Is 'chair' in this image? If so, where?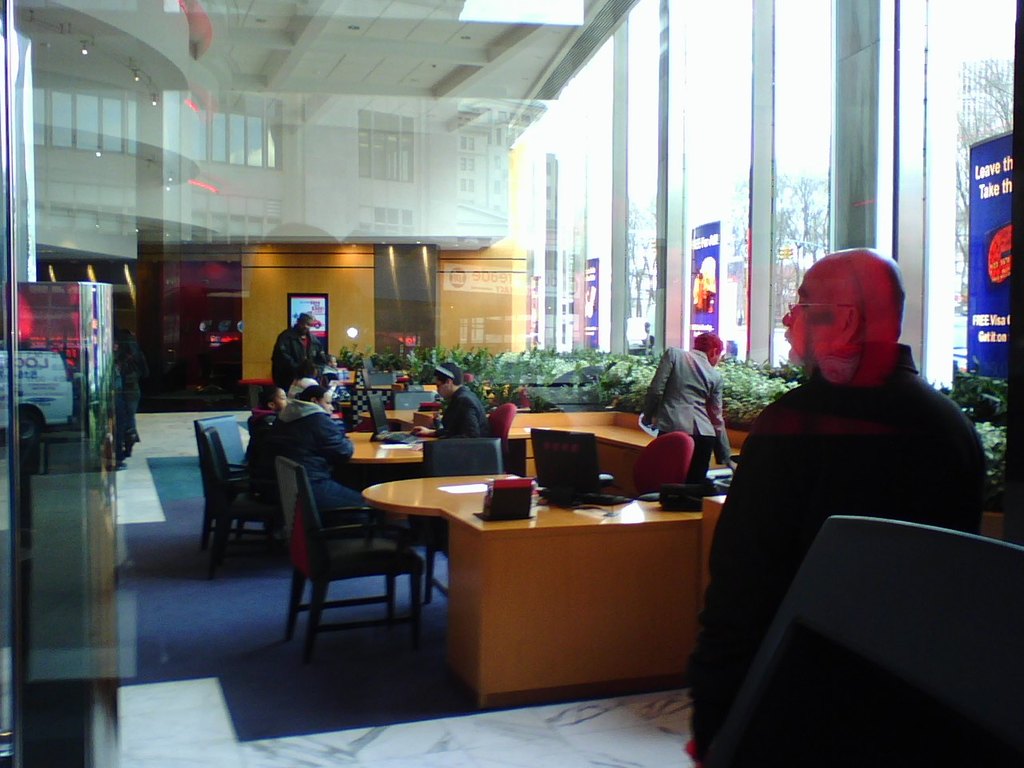
Yes, at <region>634, 427, 695, 501</region>.
